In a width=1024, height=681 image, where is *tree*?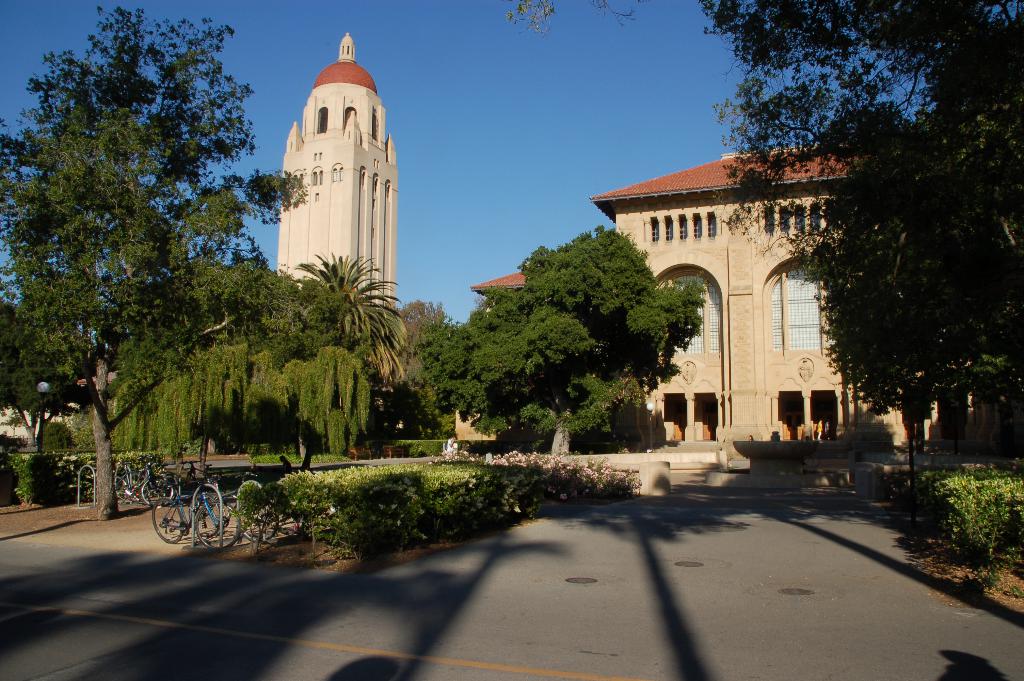
select_region(420, 222, 703, 457).
